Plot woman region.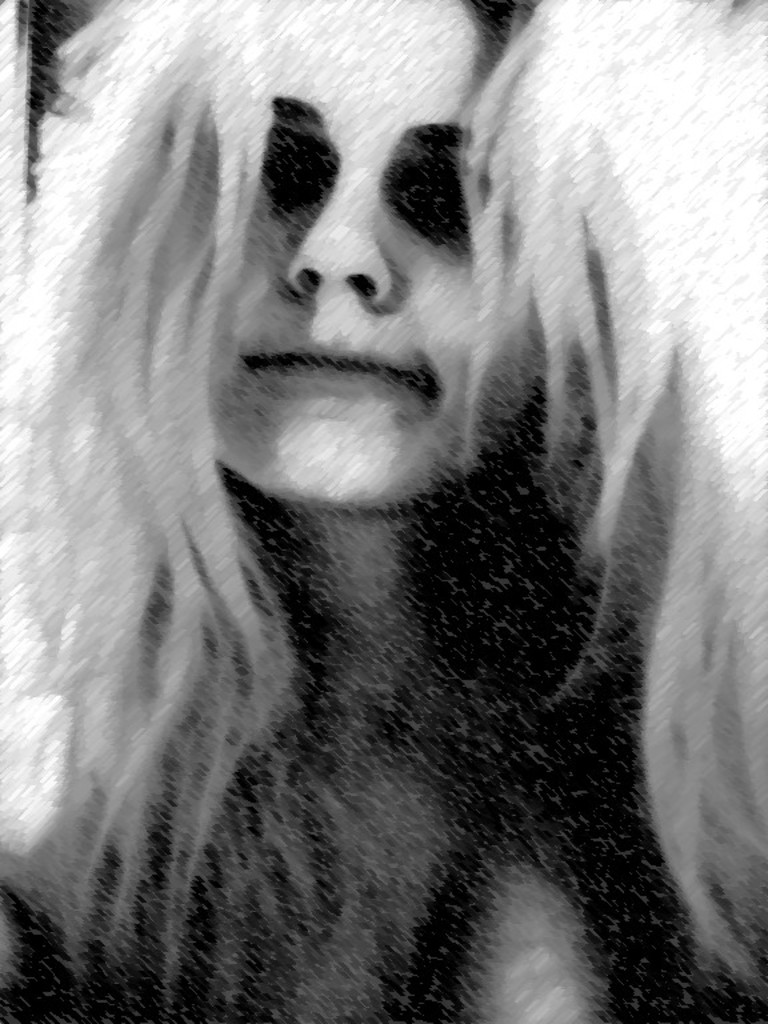
Plotted at bbox=[0, 0, 739, 964].
